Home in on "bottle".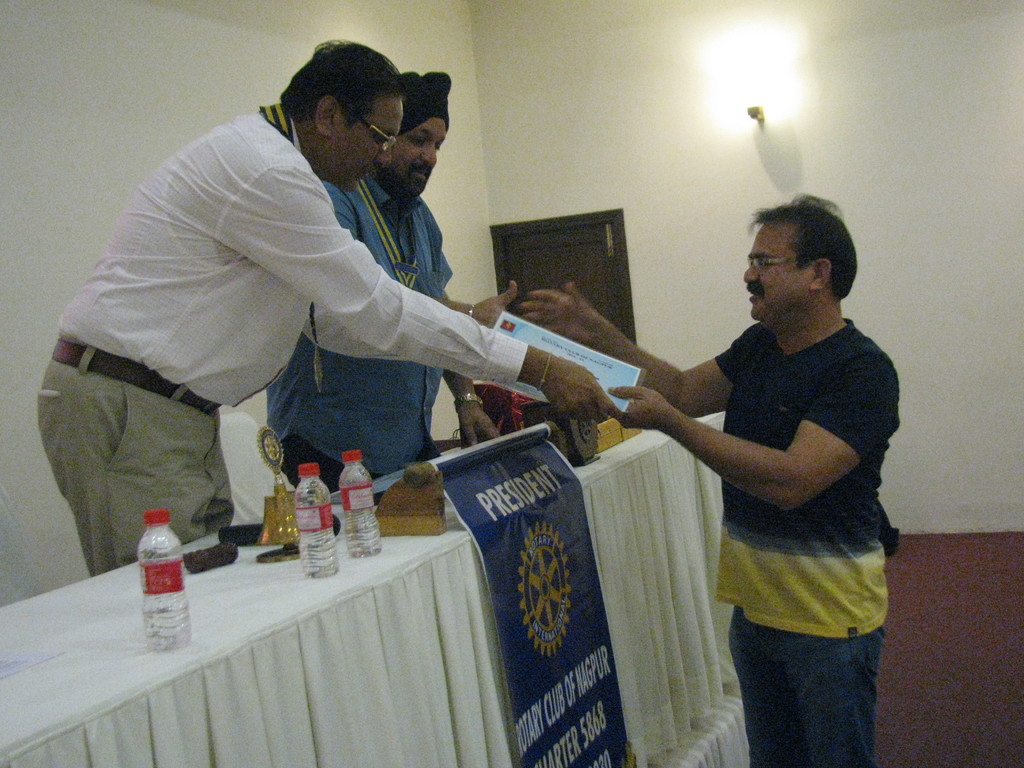
Homed in at box(122, 506, 194, 657).
